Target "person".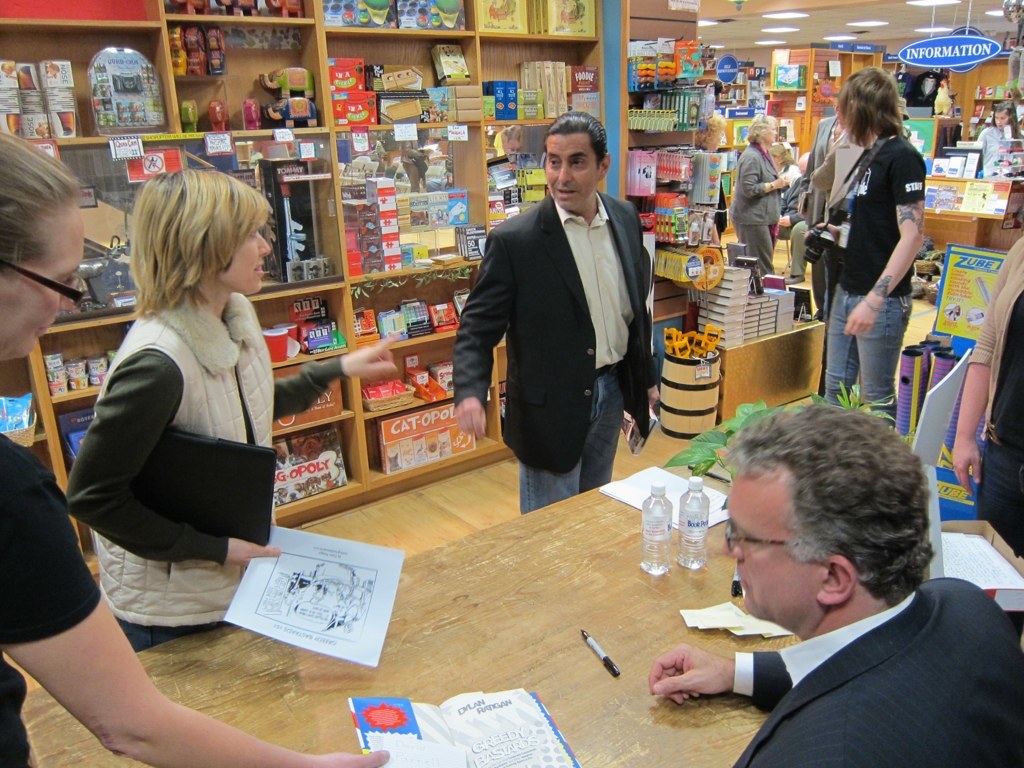
Target region: [649,405,1023,765].
